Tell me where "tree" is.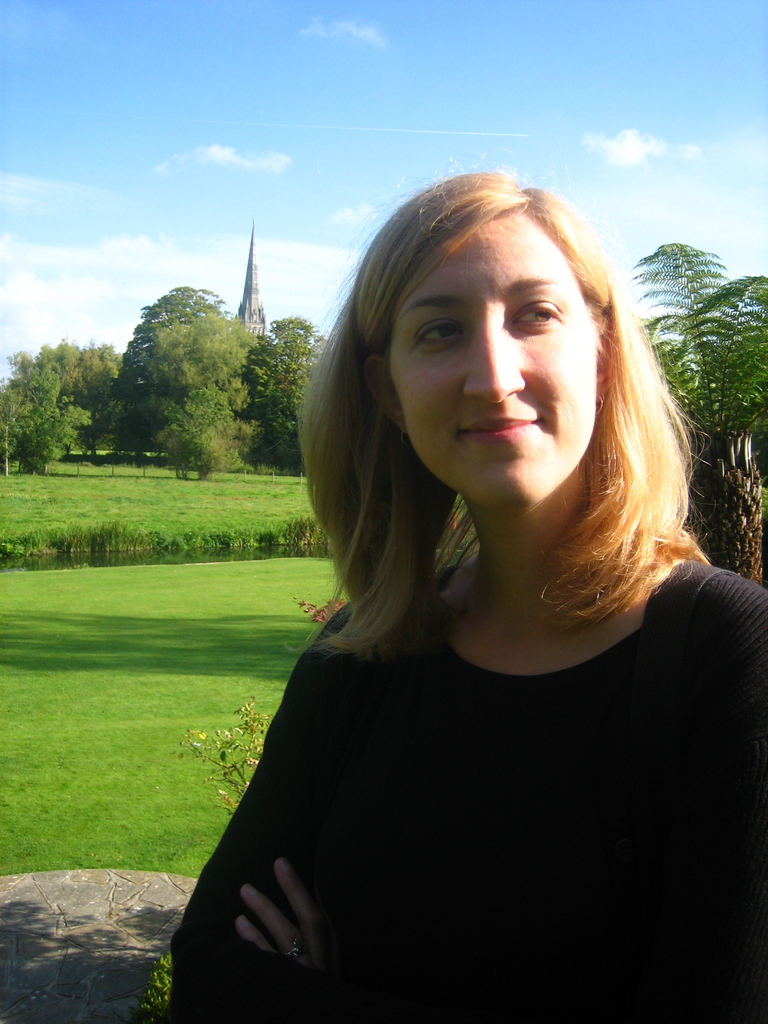
"tree" is at region(648, 236, 767, 575).
